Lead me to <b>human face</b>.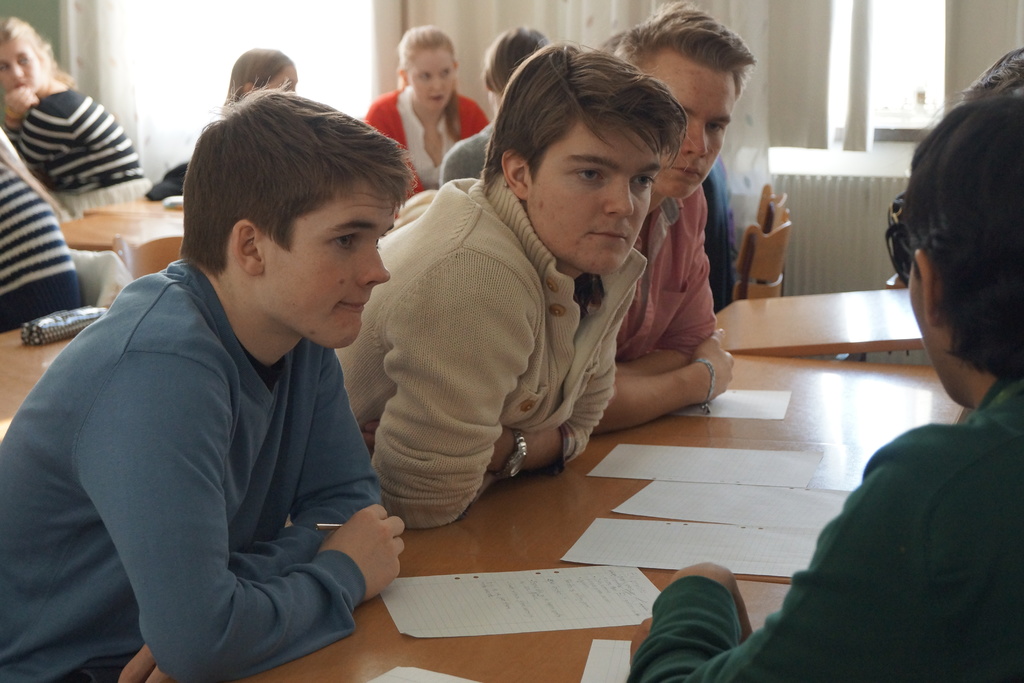
Lead to bbox(643, 47, 740, 197).
